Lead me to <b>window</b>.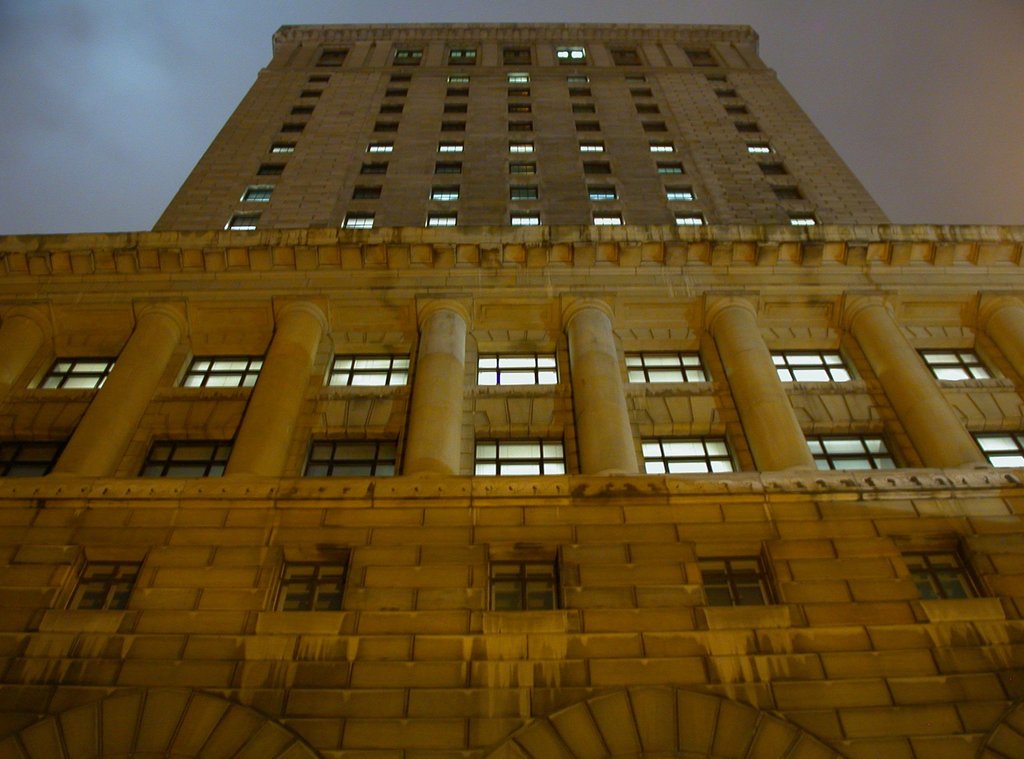
Lead to <bbox>919, 349, 999, 383</bbox>.
